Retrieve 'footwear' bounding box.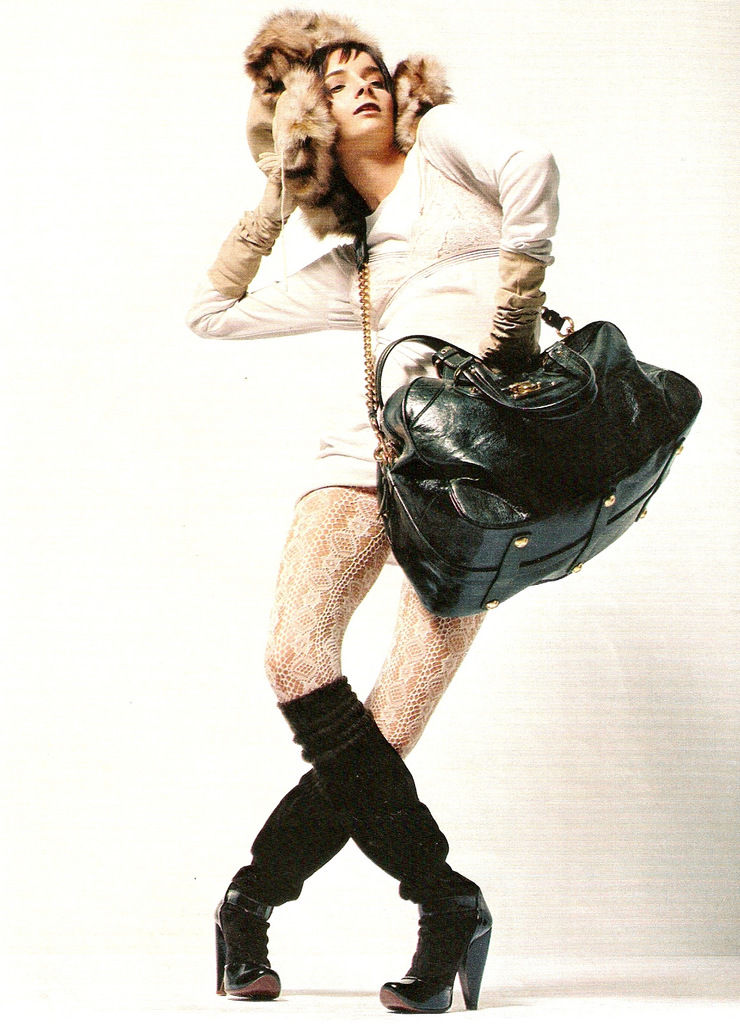
Bounding box: [221,900,290,1002].
